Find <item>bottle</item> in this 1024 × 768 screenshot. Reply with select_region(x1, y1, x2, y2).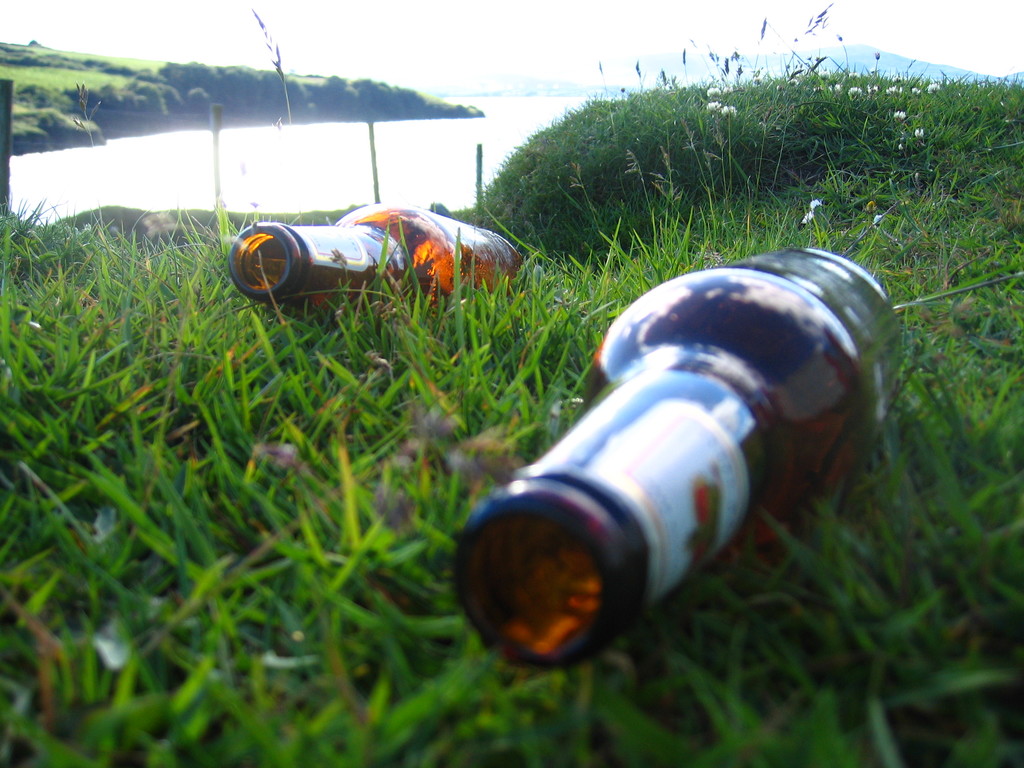
select_region(221, 196, 534, 330).
